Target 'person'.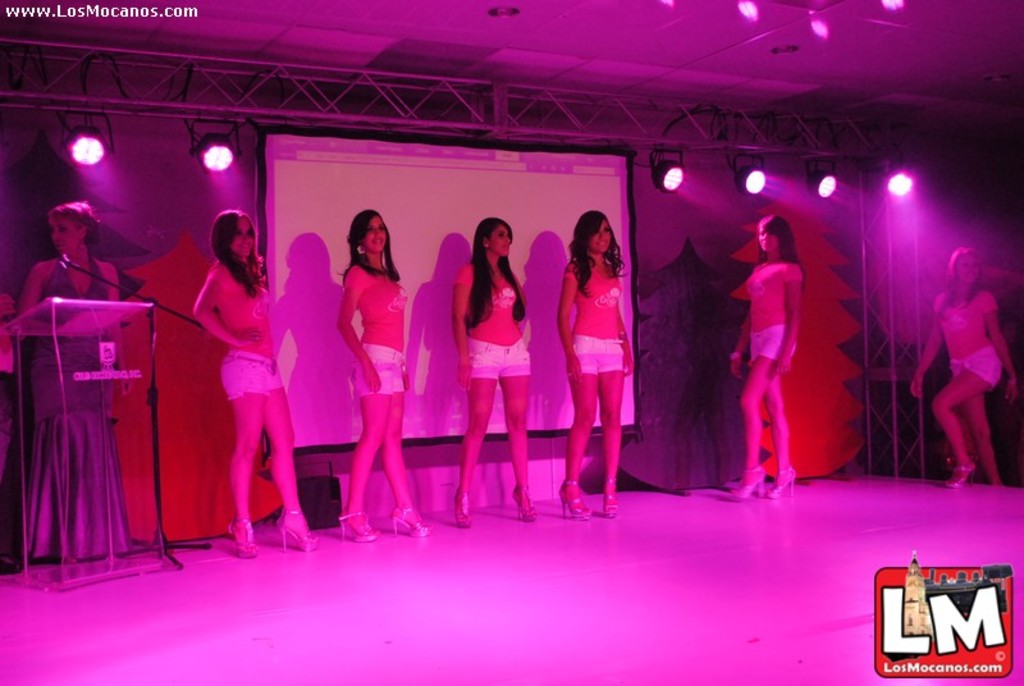
Target region: detection(730, 212, 806, 499).
